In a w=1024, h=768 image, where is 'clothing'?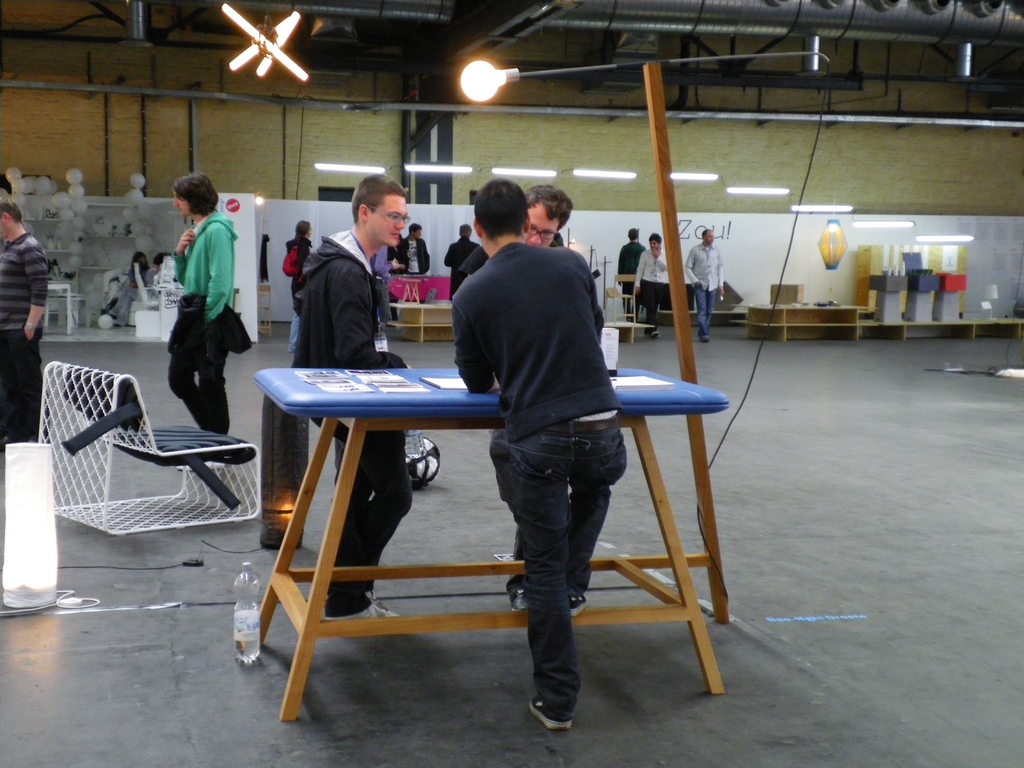
select_region(407, 239, 420, 262).
